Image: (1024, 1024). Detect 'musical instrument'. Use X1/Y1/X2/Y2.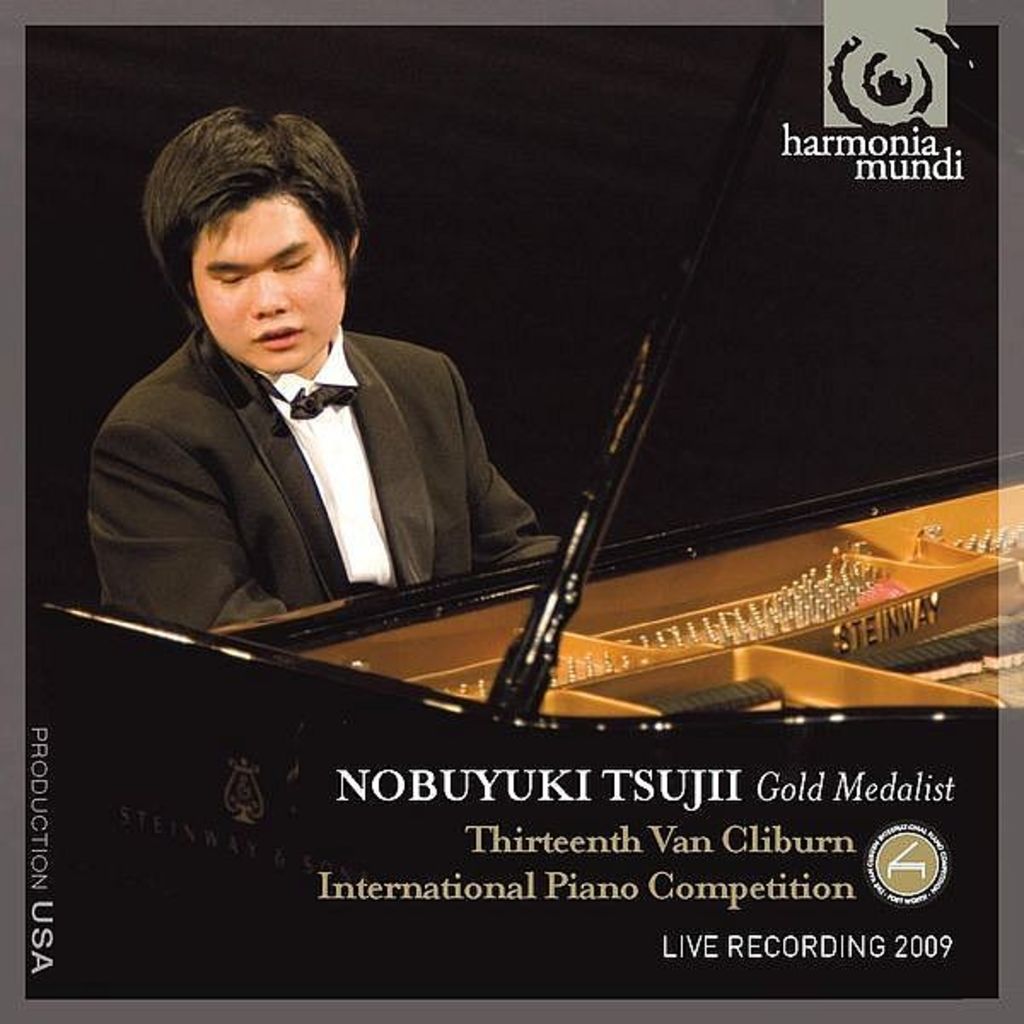
32/22/1021/1004.
